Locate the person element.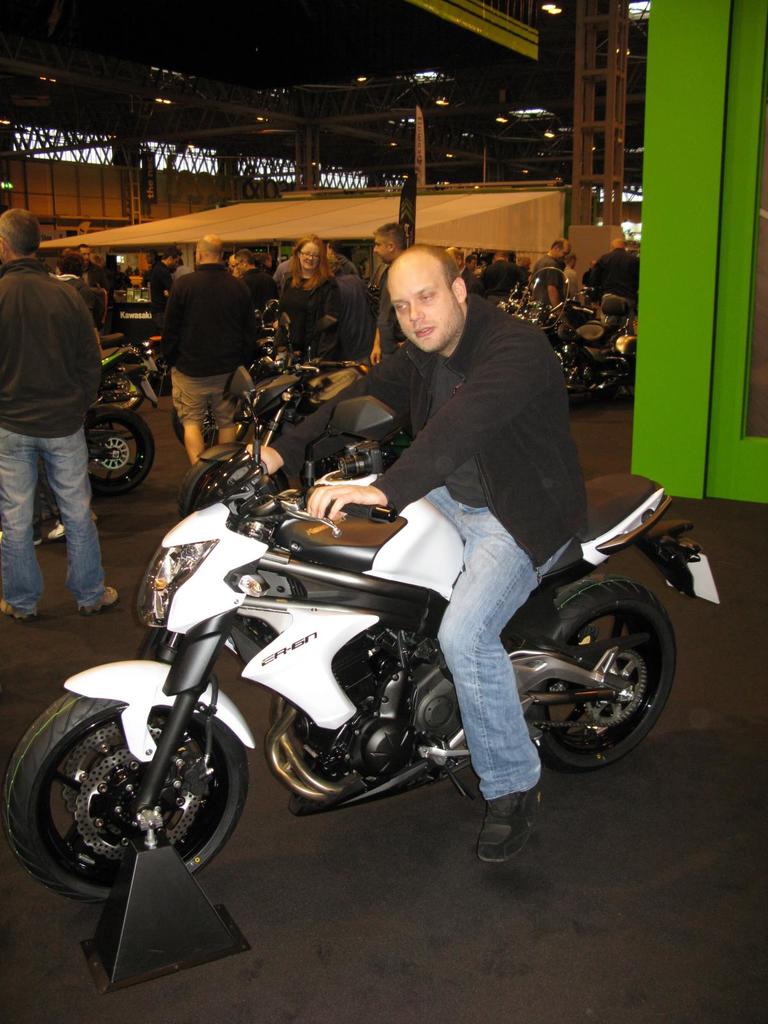
Element bbox: <region>149, 243, 172, 326</region>.
